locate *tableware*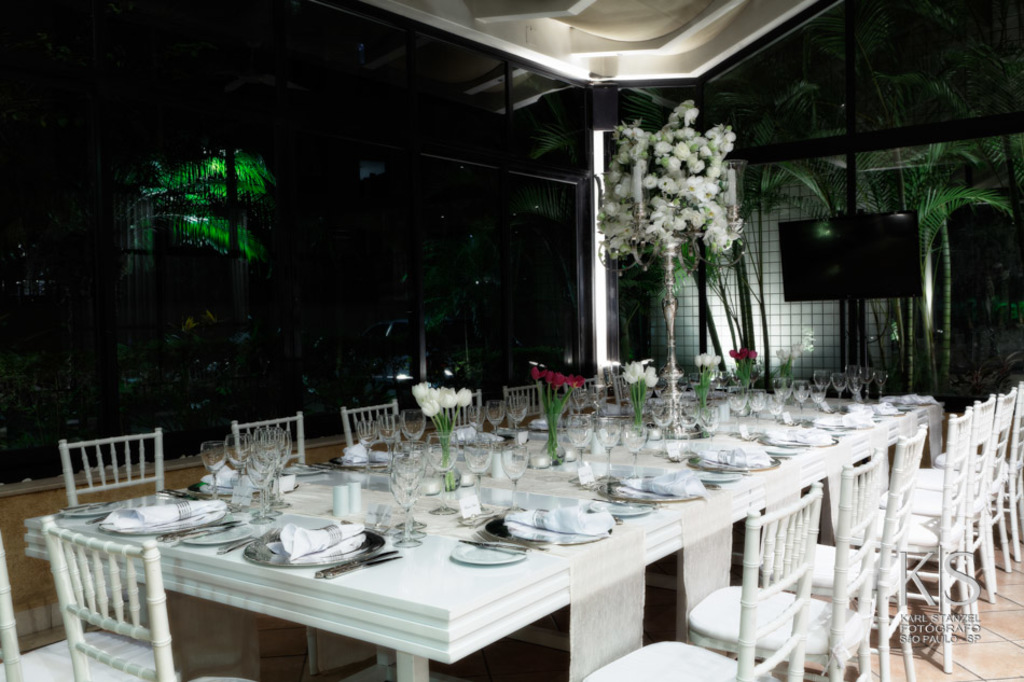
(507,388,529,424)
